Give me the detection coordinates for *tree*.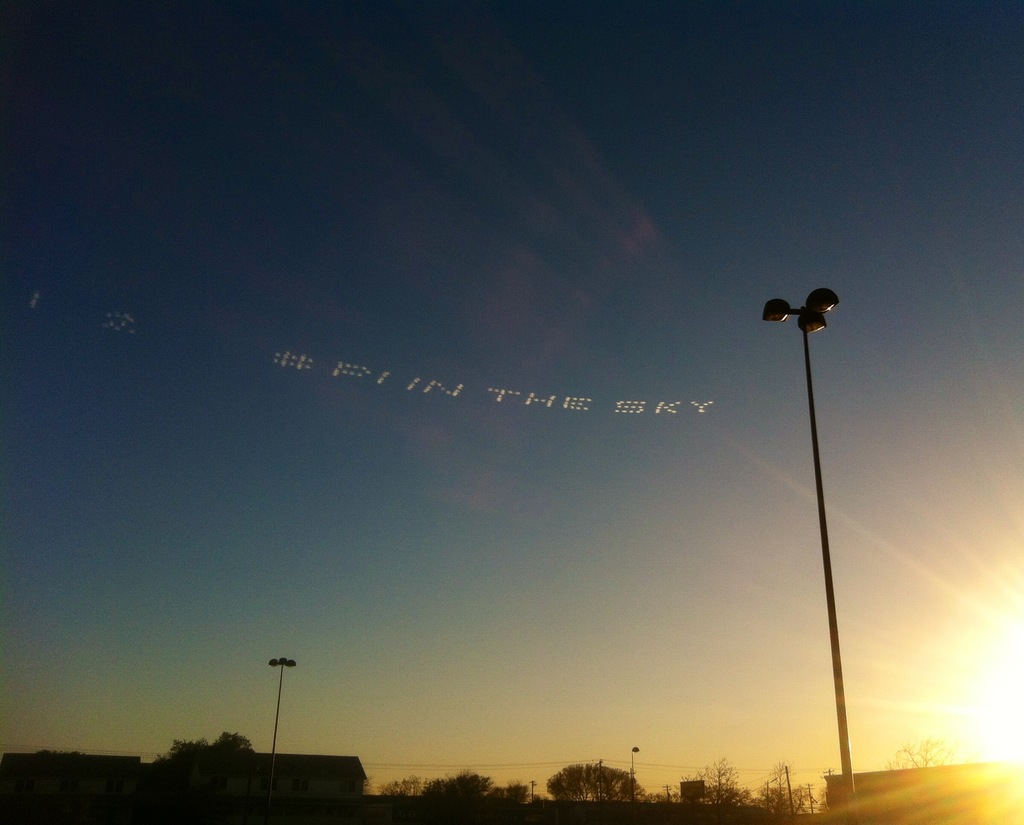
select_region(159, 718, 246, 775).
